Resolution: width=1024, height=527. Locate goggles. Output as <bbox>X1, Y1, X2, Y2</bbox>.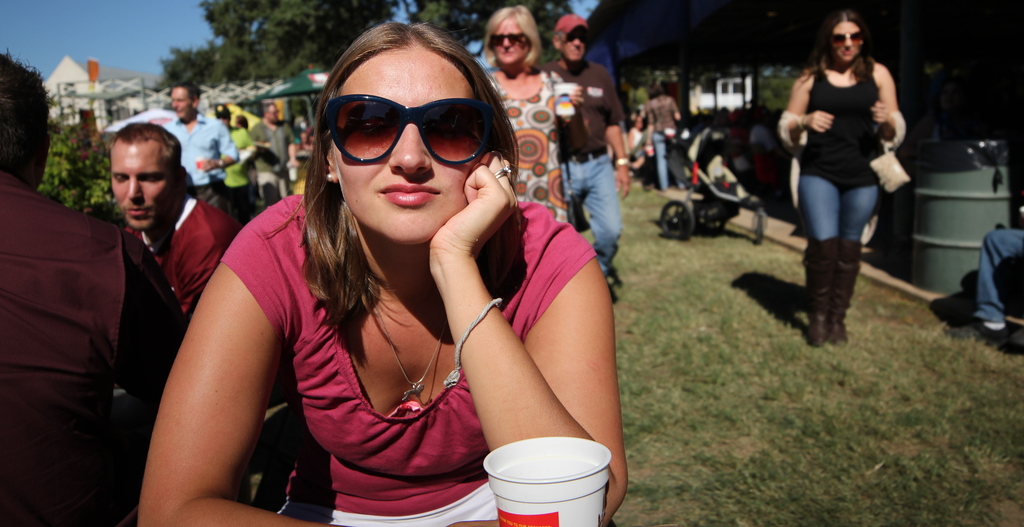
<bbox>822, 28, 873, 45</bbox>.
